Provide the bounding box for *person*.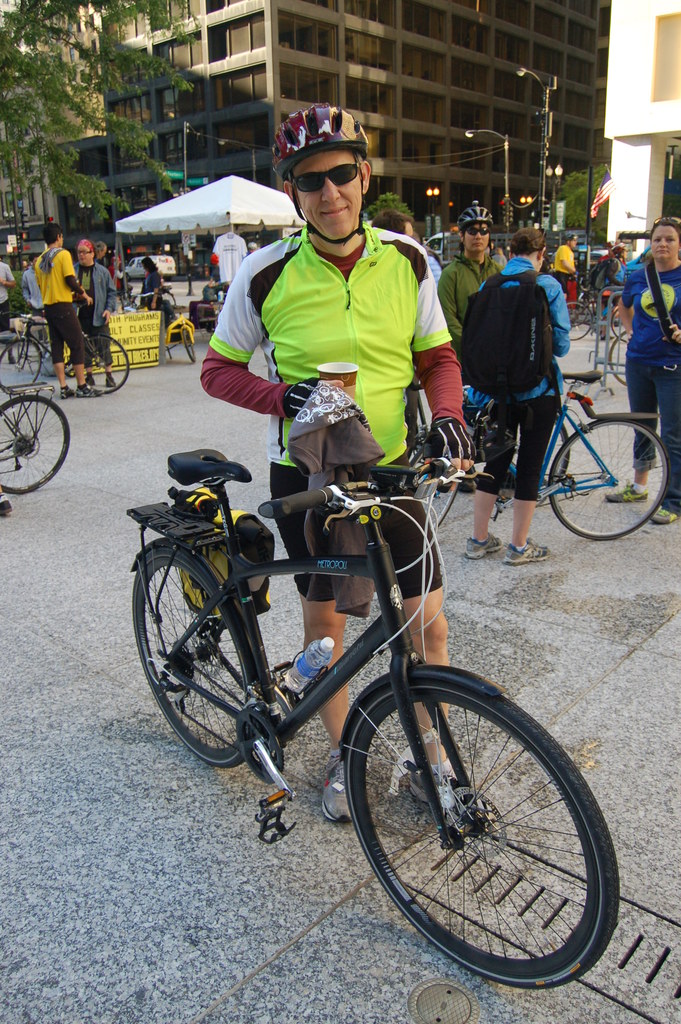
left=438, top=194, right=511, bottom=470.
